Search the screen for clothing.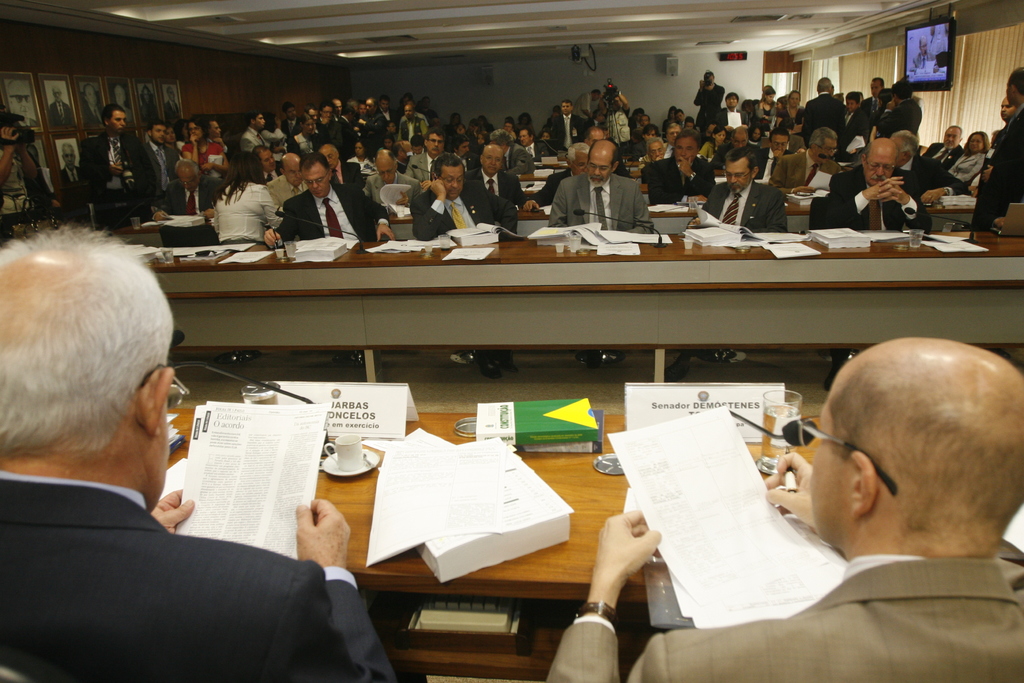
Found at 833 165 925 231.
